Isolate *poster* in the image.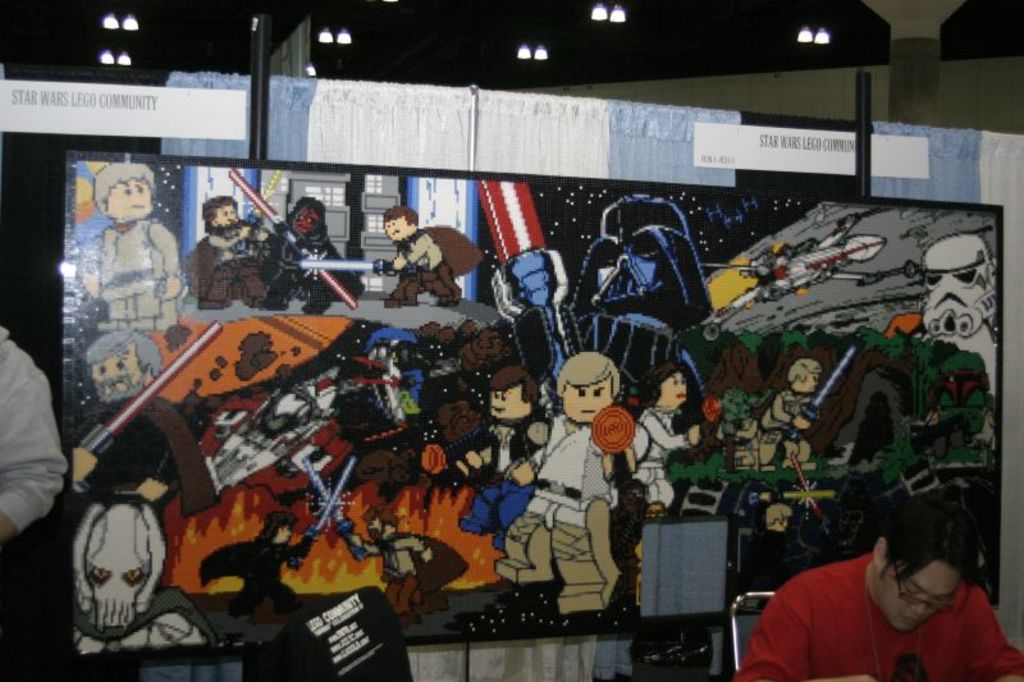
Isolated region: [307,82,475,165].
